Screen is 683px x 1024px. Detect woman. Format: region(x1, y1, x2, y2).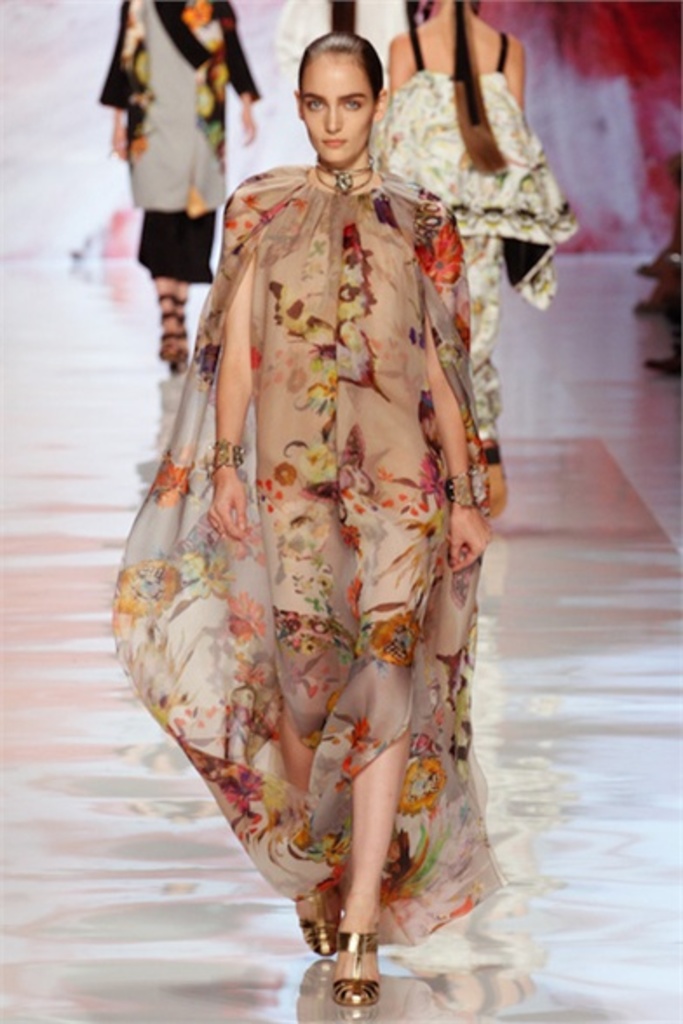
region(110, 16, 537, 1000).
